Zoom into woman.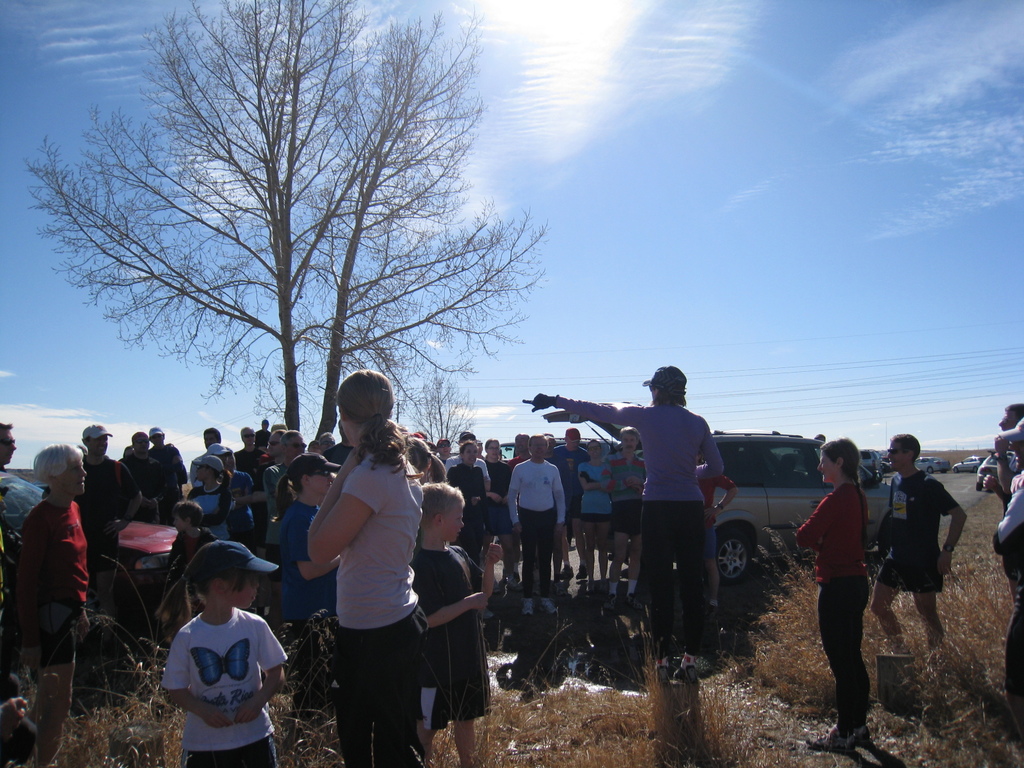
Zoom target: l=797, t=438, r=871, b=751.
